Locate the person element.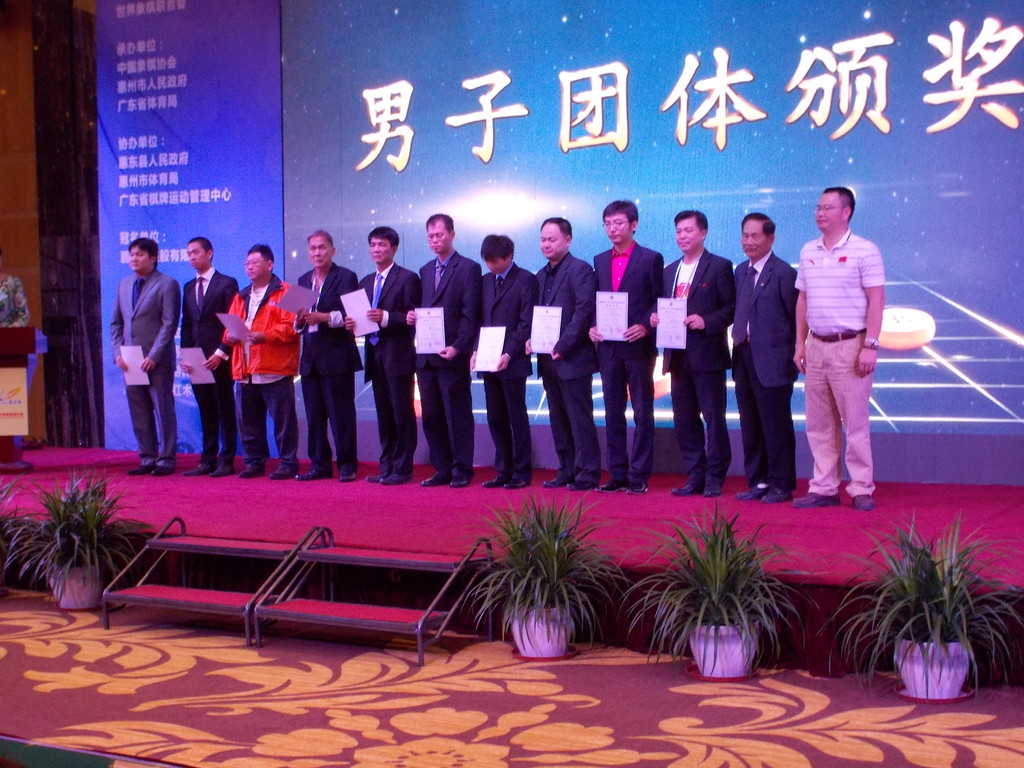
Element bbox: <region>792, 188, 891, 500</region>.
